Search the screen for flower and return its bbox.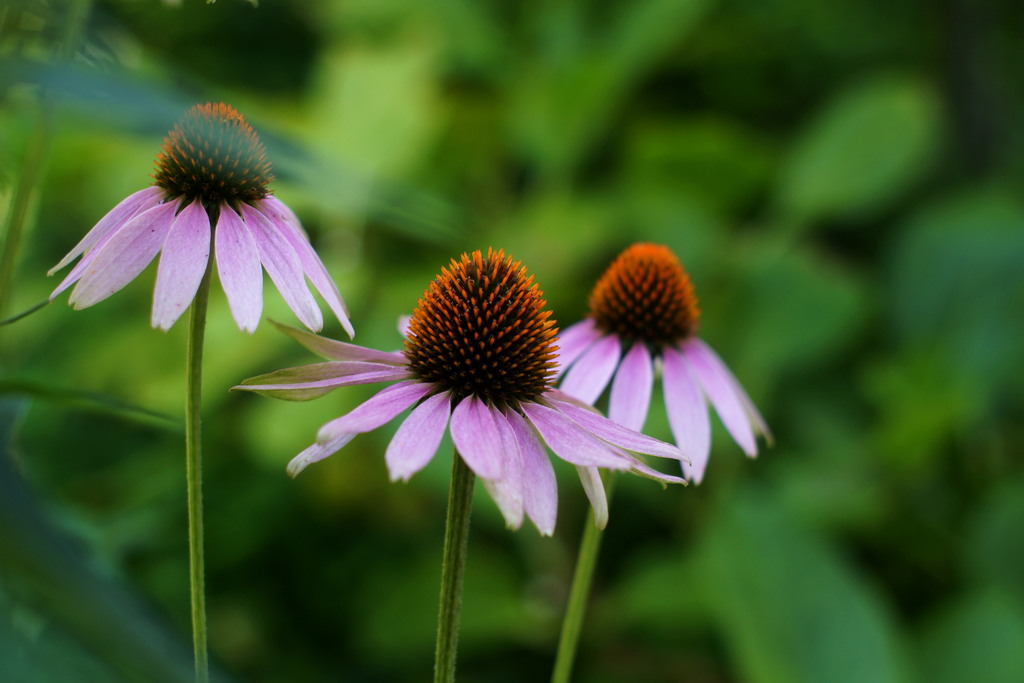
Found: Rect(230, 240, 694, 538).
